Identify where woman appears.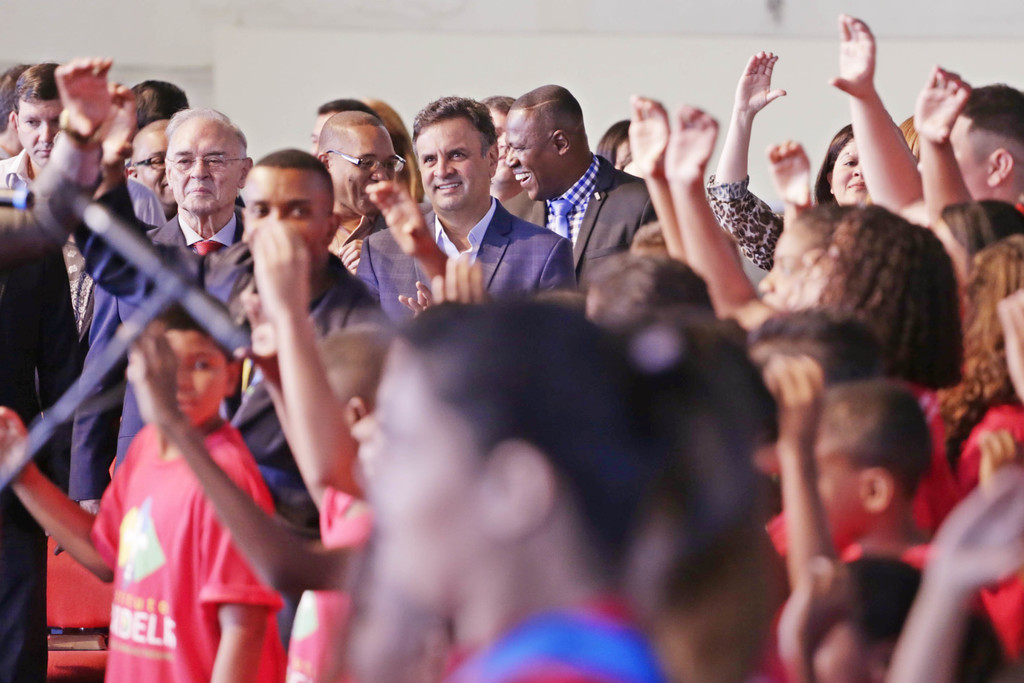
Appears at box(360, 93, 429, 210).
